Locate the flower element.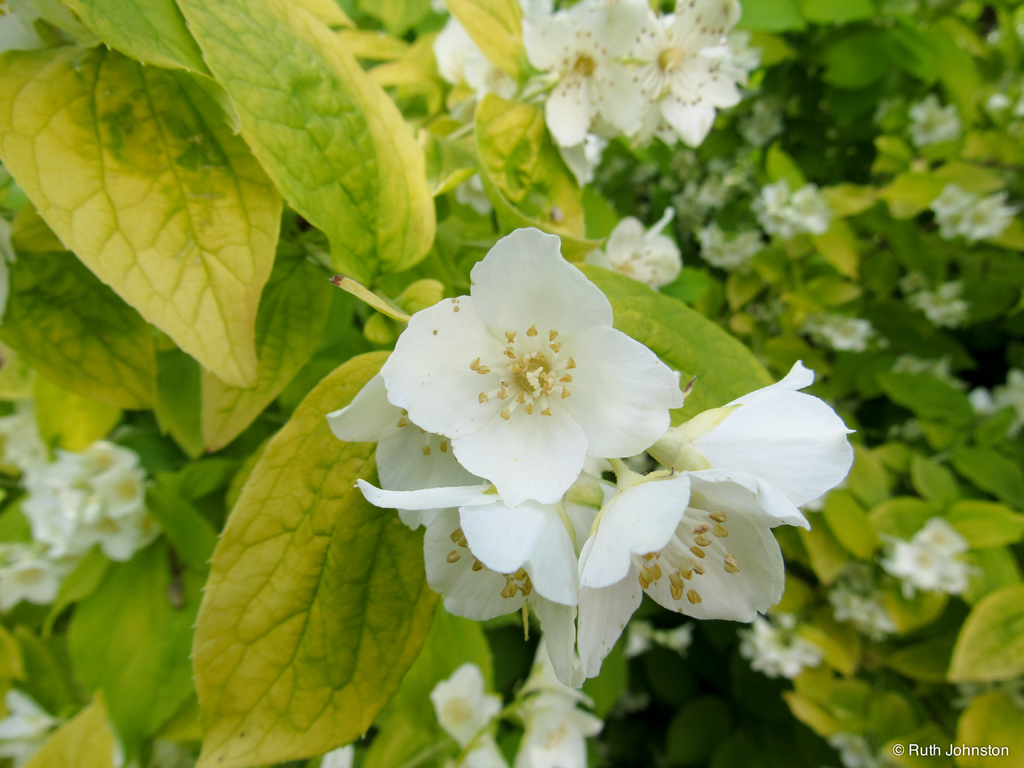
Element bbox: 695:223:764:269.
